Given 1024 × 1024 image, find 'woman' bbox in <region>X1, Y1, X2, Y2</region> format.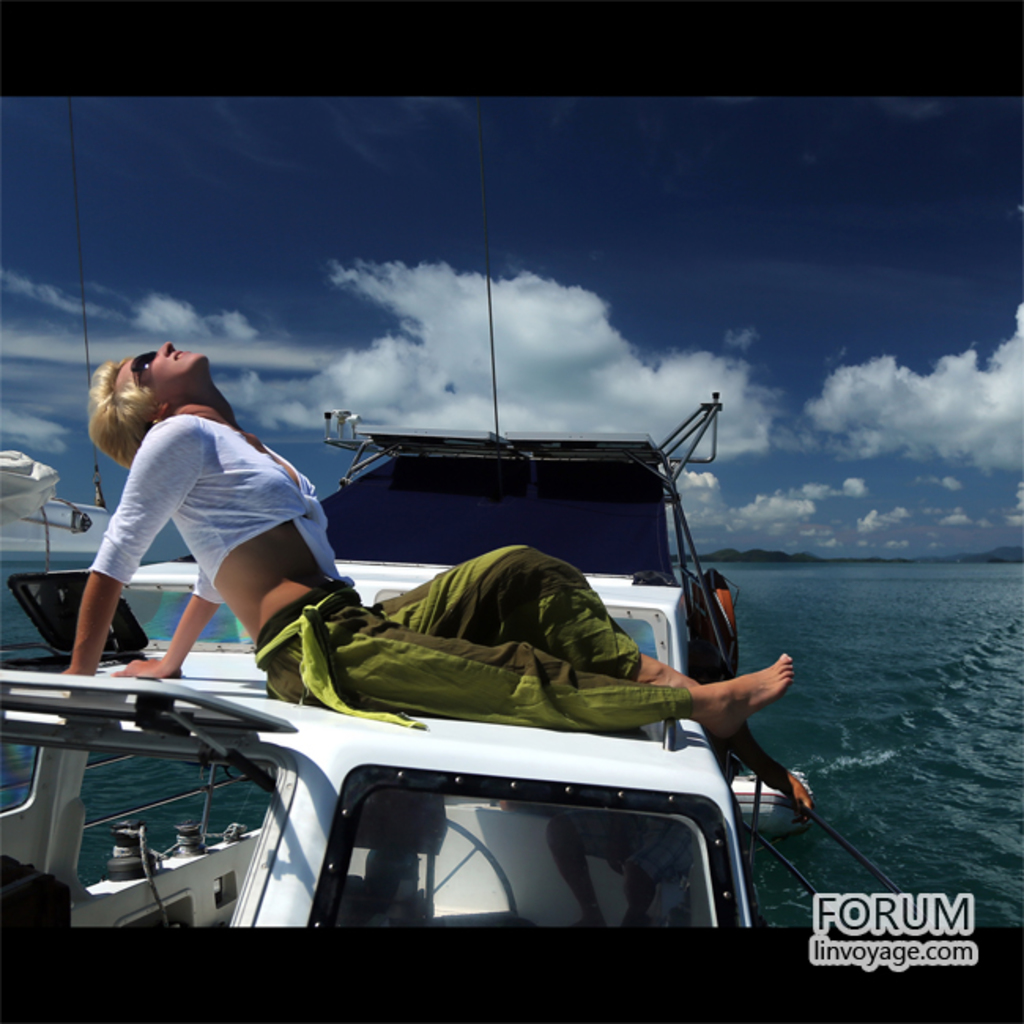
<region>58, 342, 807, 819</region>.
